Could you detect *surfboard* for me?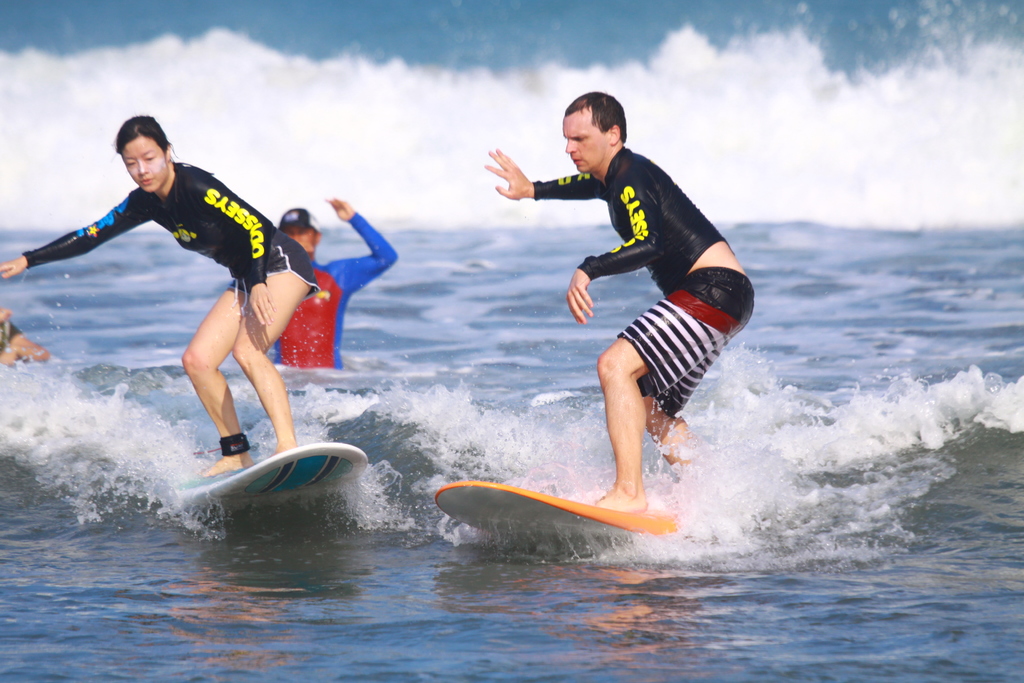
Detection result: <region>162, 441, 372, 506</region>.
